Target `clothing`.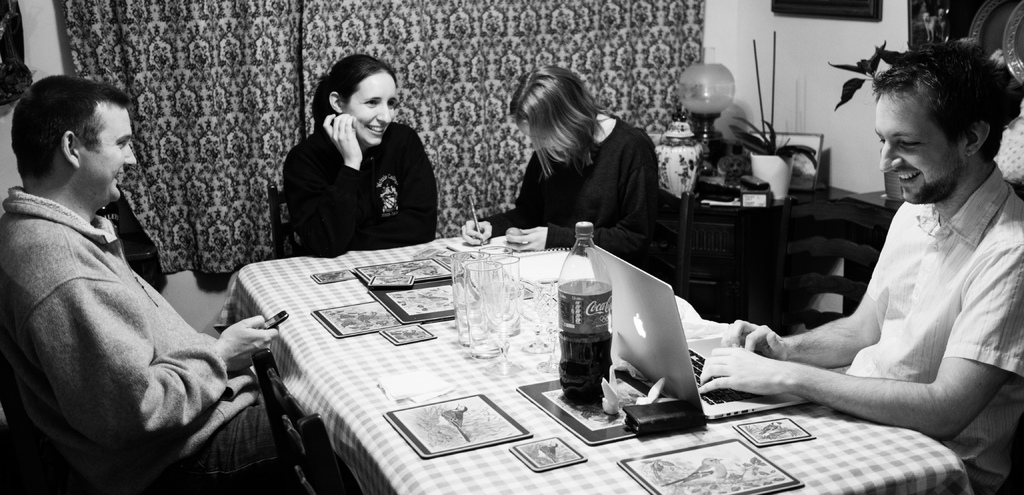
Target region: BBox(12, 113, 245, 486).
